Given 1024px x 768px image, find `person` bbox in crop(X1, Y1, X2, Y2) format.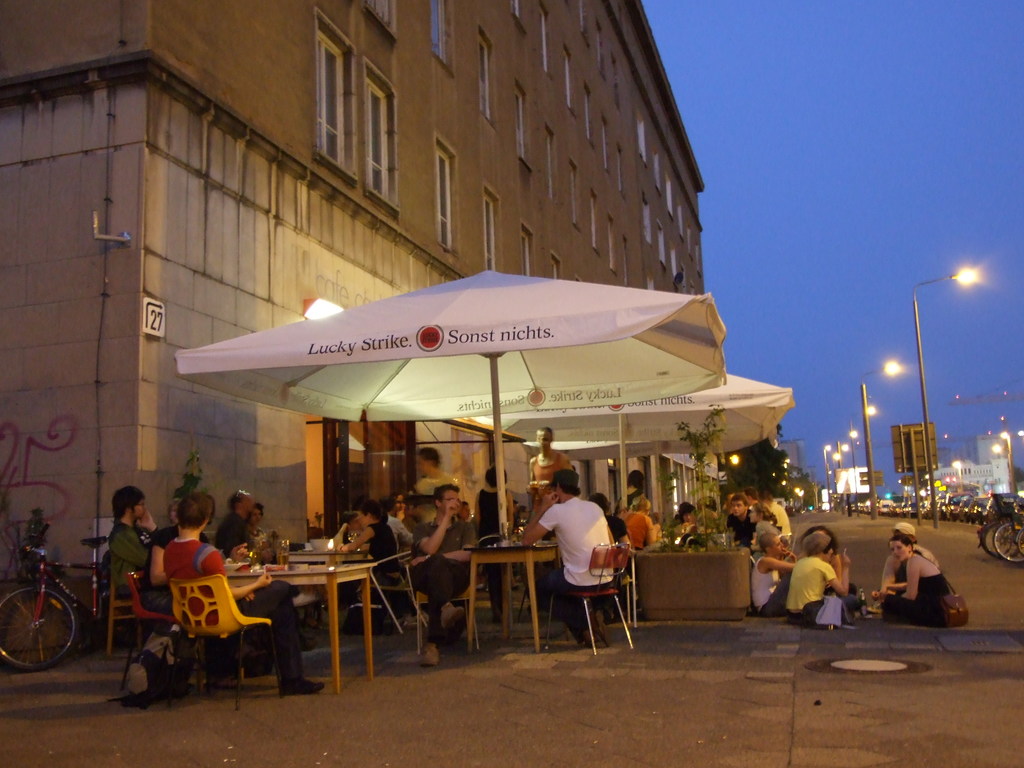
crop(396, 503, 407, 519).
